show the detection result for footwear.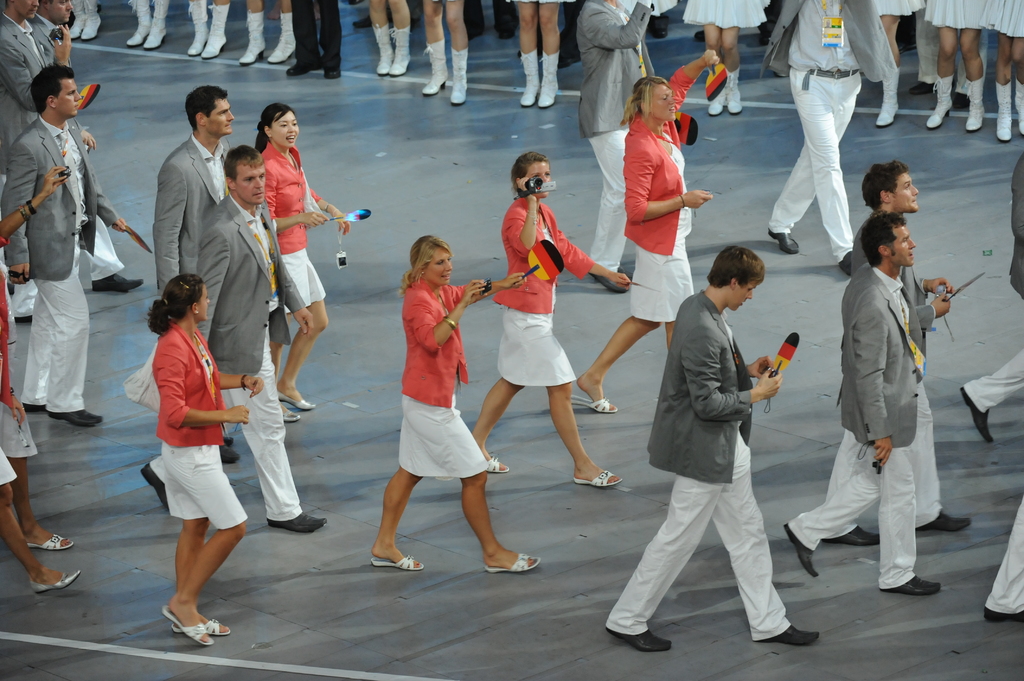
141/0/170/51.
